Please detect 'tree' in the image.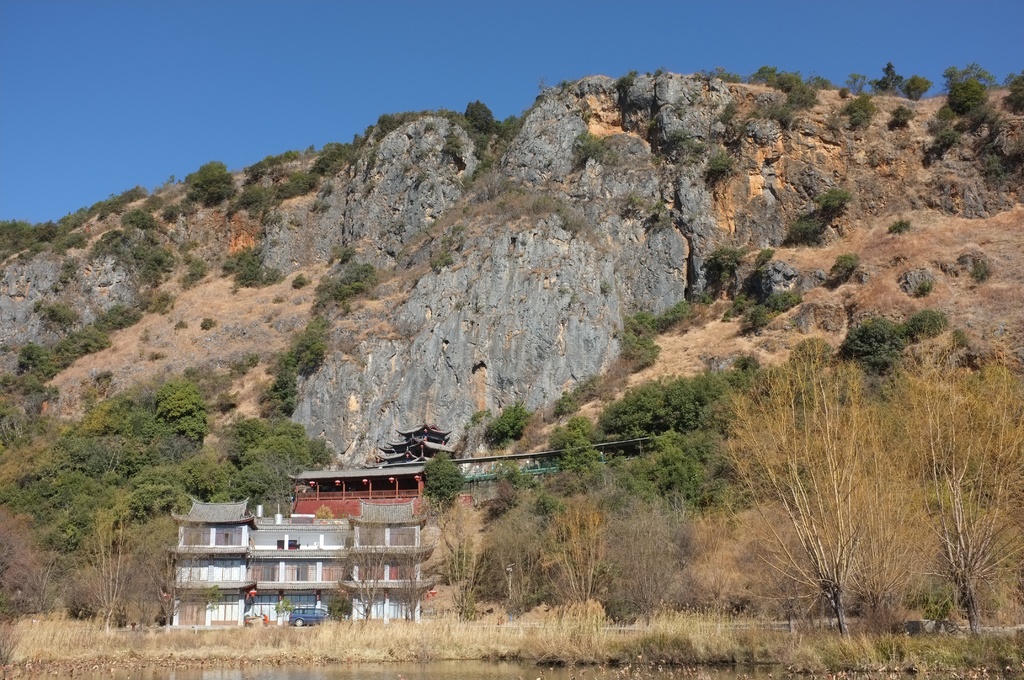
[253, 445, 296, 517].
